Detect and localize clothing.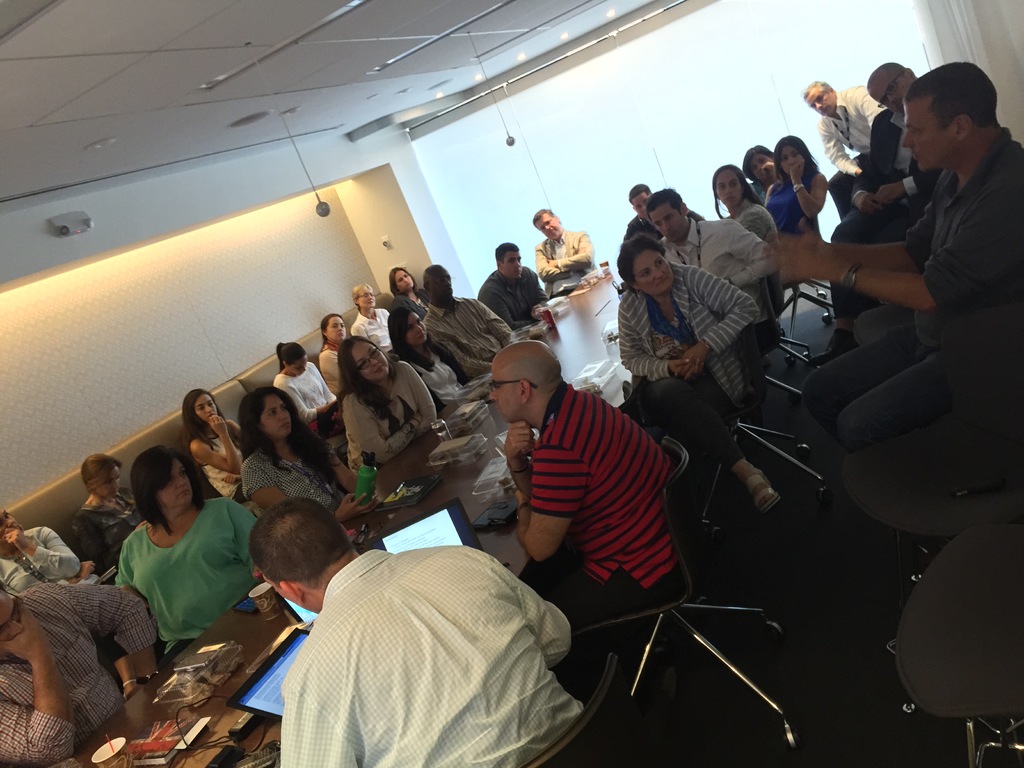
Localized at bbox=[284, 547, 573, 767].
